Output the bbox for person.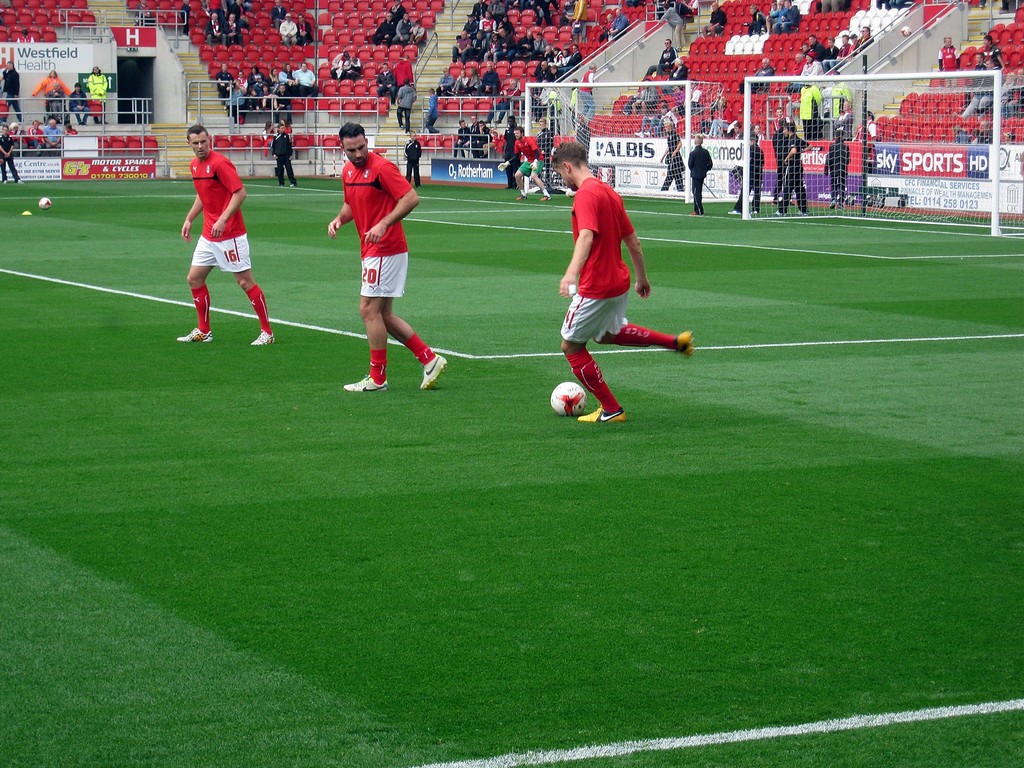
<bbox>772, 122, 813, 218</bbox>.
